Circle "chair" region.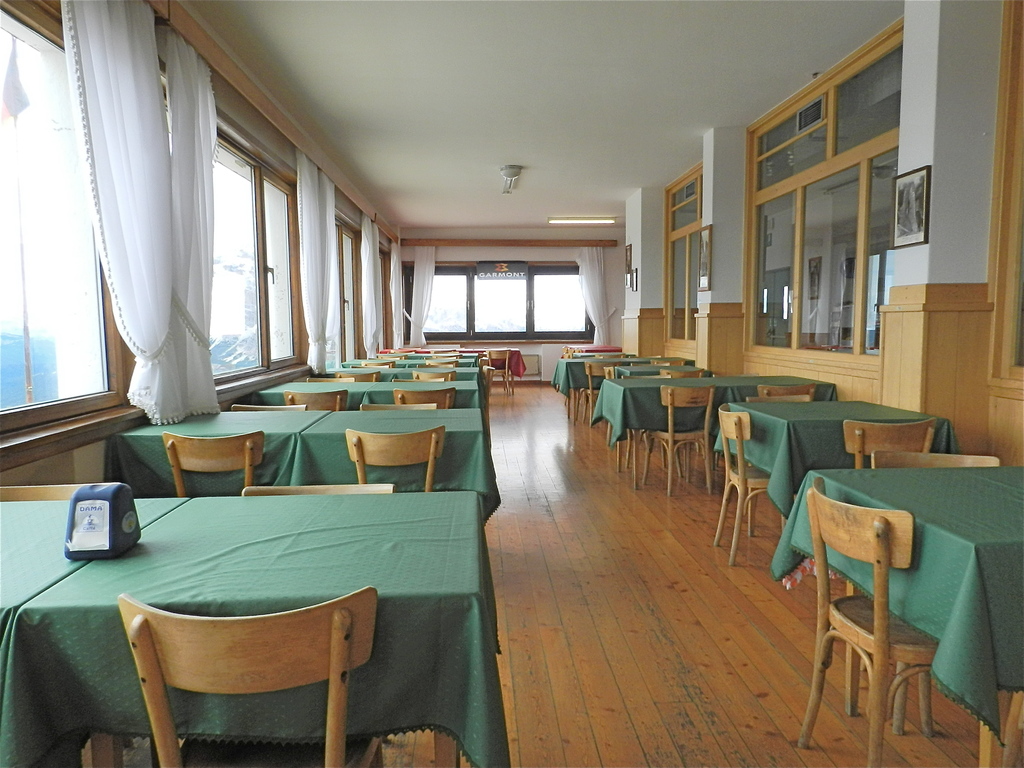
Region: bbox=(113, 586, 387, 767).
